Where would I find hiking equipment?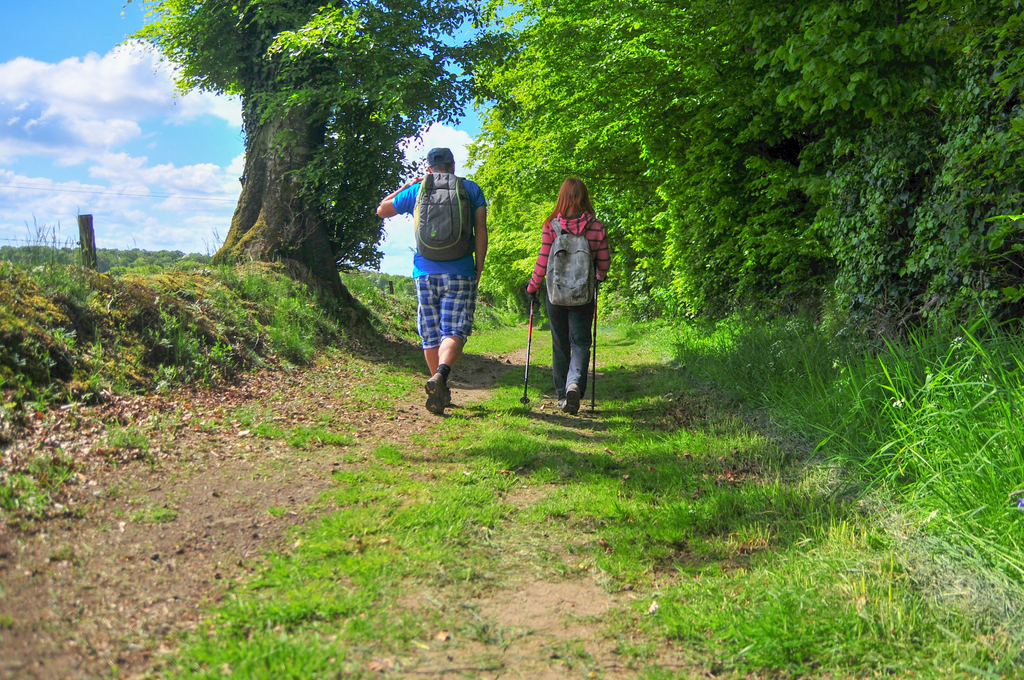
At (left=544, top=213, right=595, bottom=312).
